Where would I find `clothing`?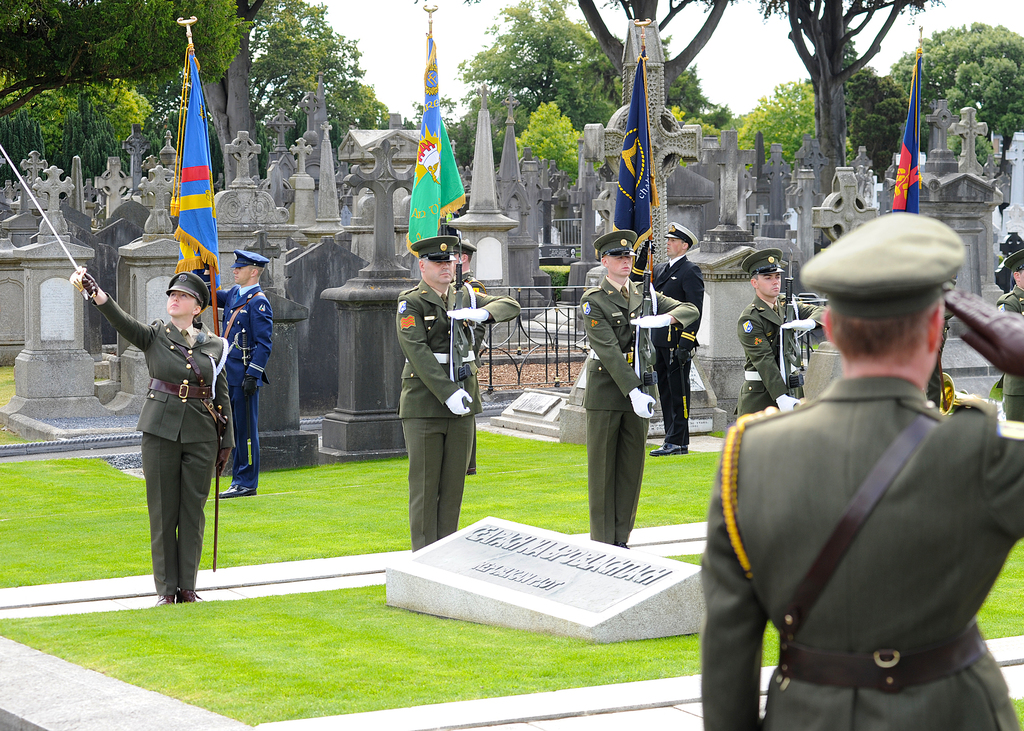
At box=[724, 321, 1013, 716].
